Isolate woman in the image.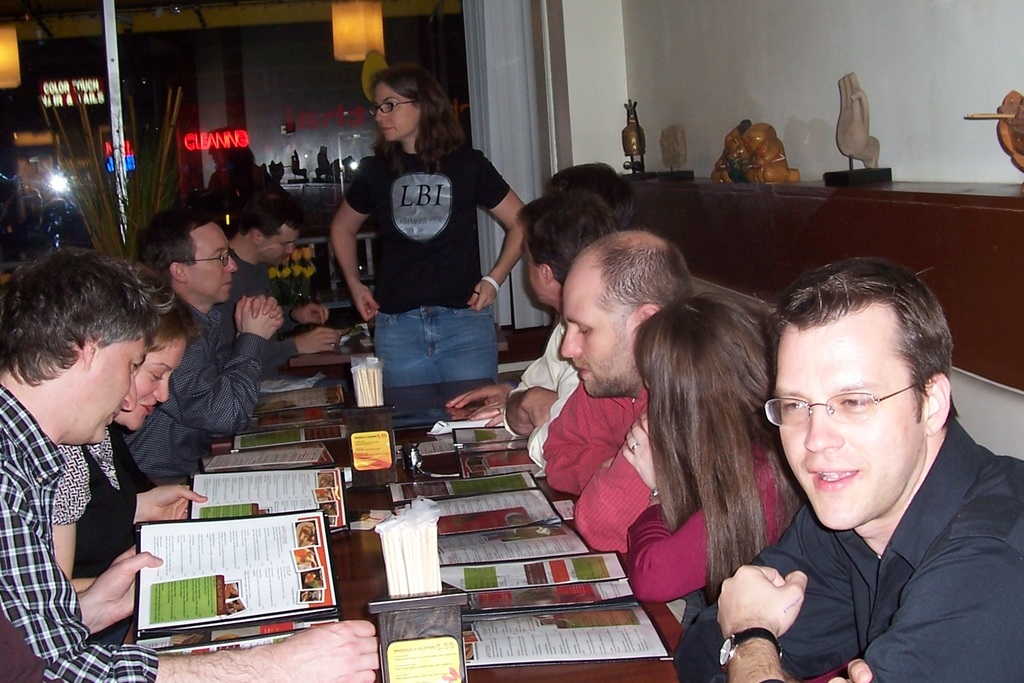
Isolated region: locate(51, 282, 189, 587).
